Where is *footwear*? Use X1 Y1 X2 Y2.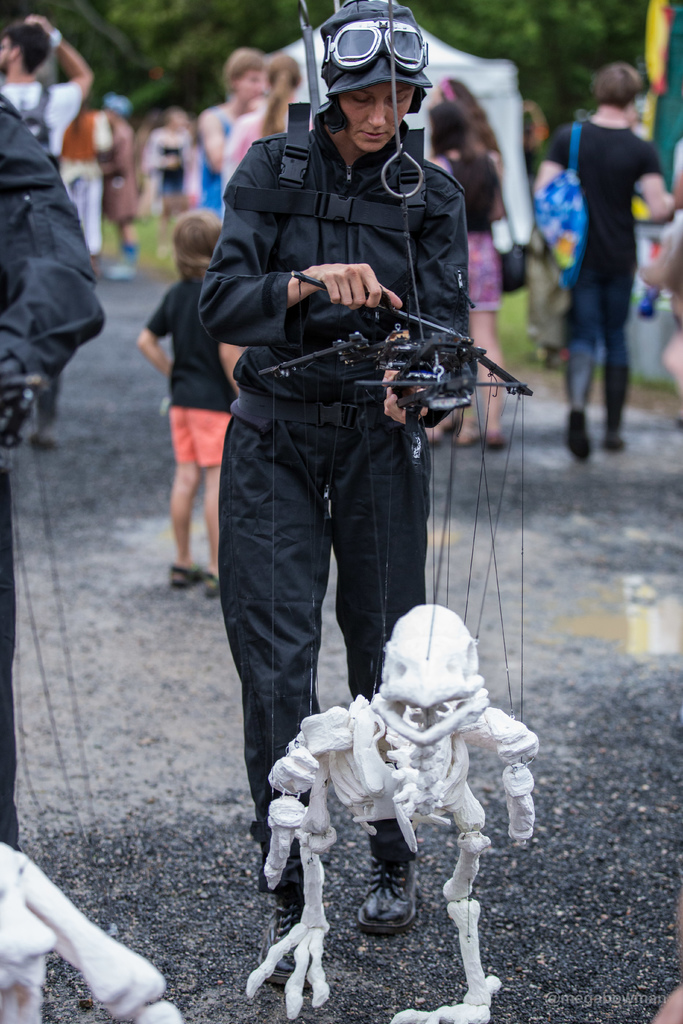
168 559 207 588.
